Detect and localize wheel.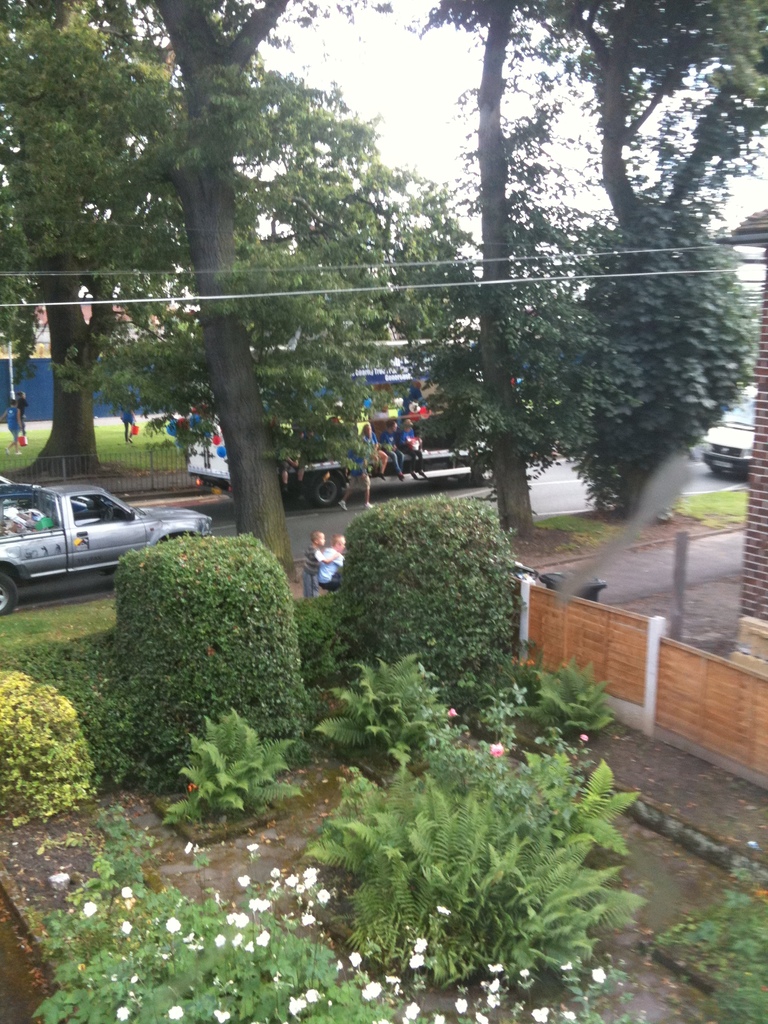
Localized at Rect(740, 471, 751, 479).
